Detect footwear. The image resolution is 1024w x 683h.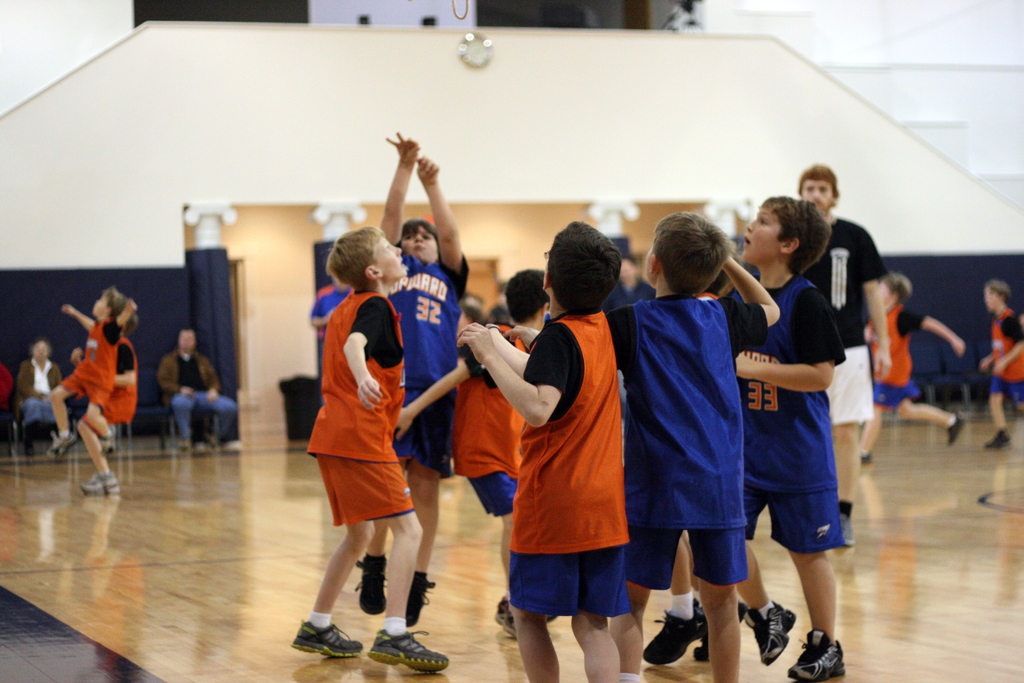
(left=852, top=450, right=874, bottom=478).
